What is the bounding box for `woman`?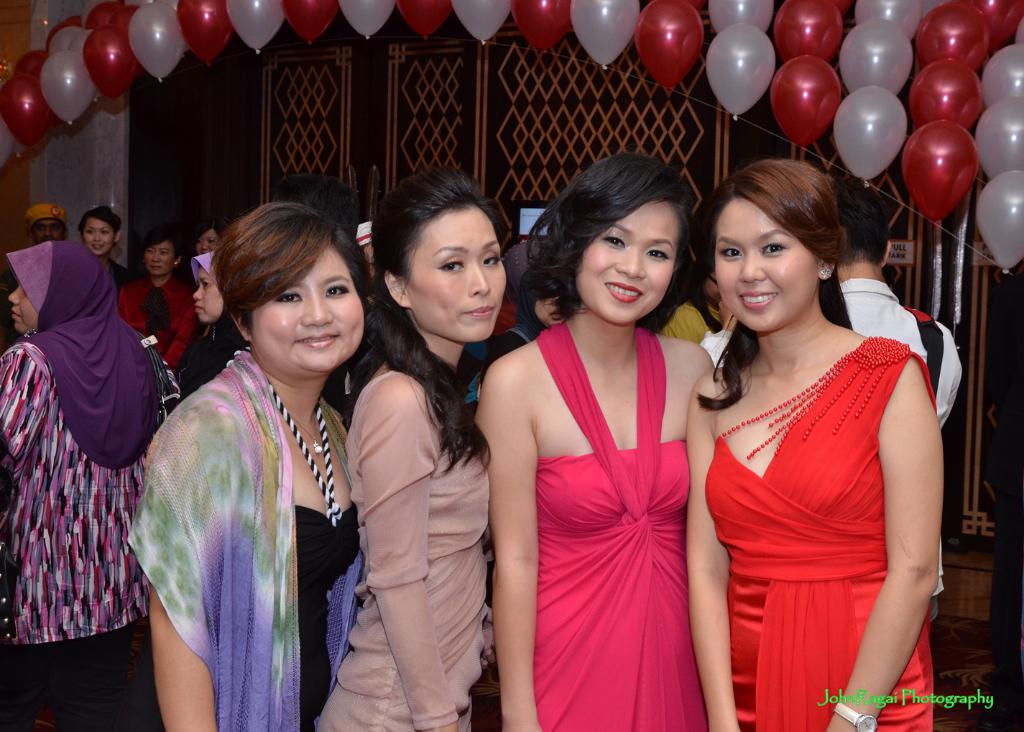
detection(306, 162, 520, 731).
